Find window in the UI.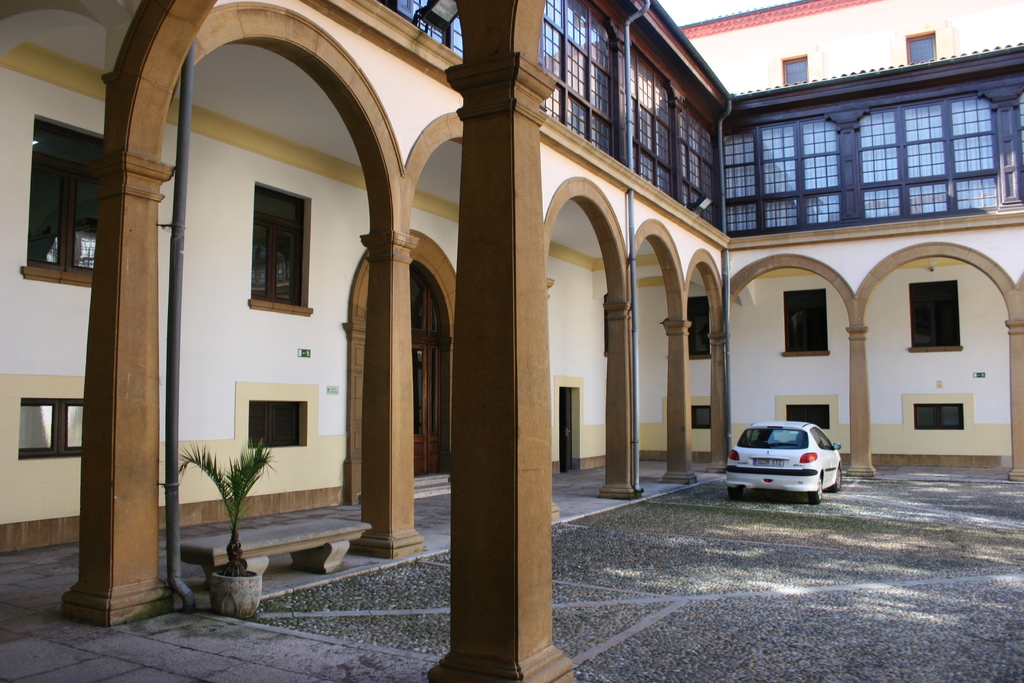
UI element at pyautogui.locateOnScreen(780, 286, 830, 354).
